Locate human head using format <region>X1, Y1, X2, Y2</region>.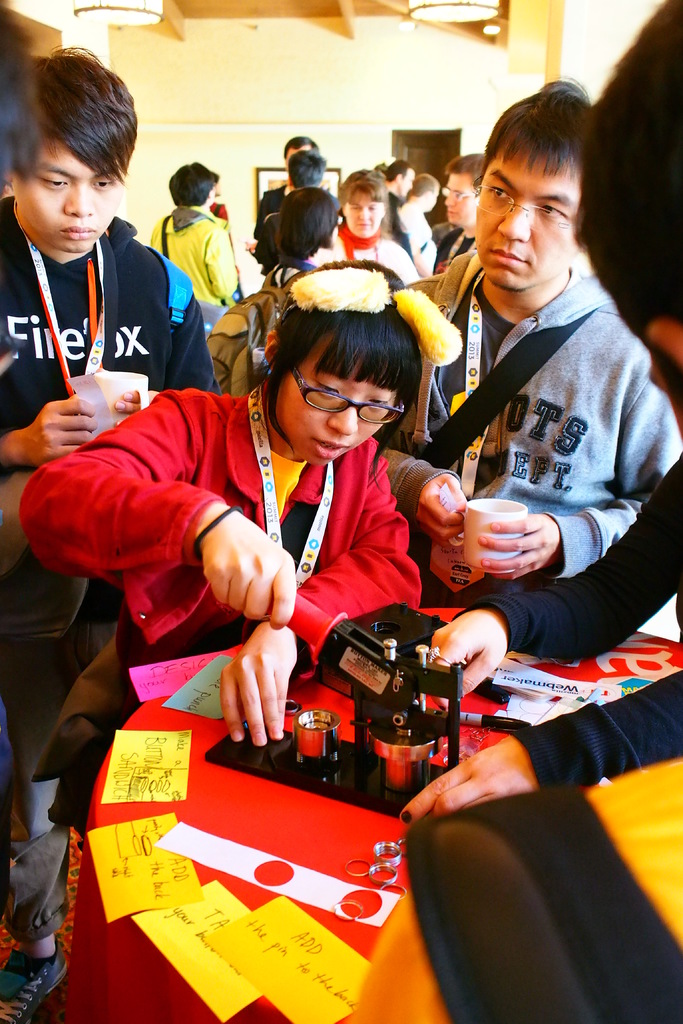
<region>254, 249, 427, 469</region>.
